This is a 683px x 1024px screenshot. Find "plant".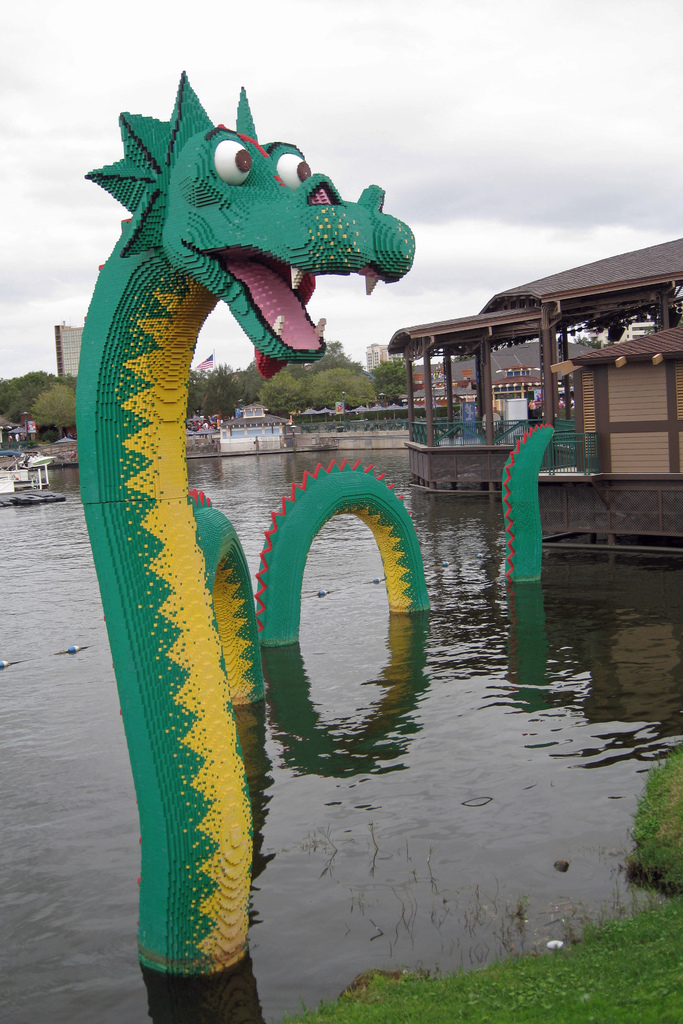
Bounding box: x1=628 y1=721 x2=682 y2=903.
